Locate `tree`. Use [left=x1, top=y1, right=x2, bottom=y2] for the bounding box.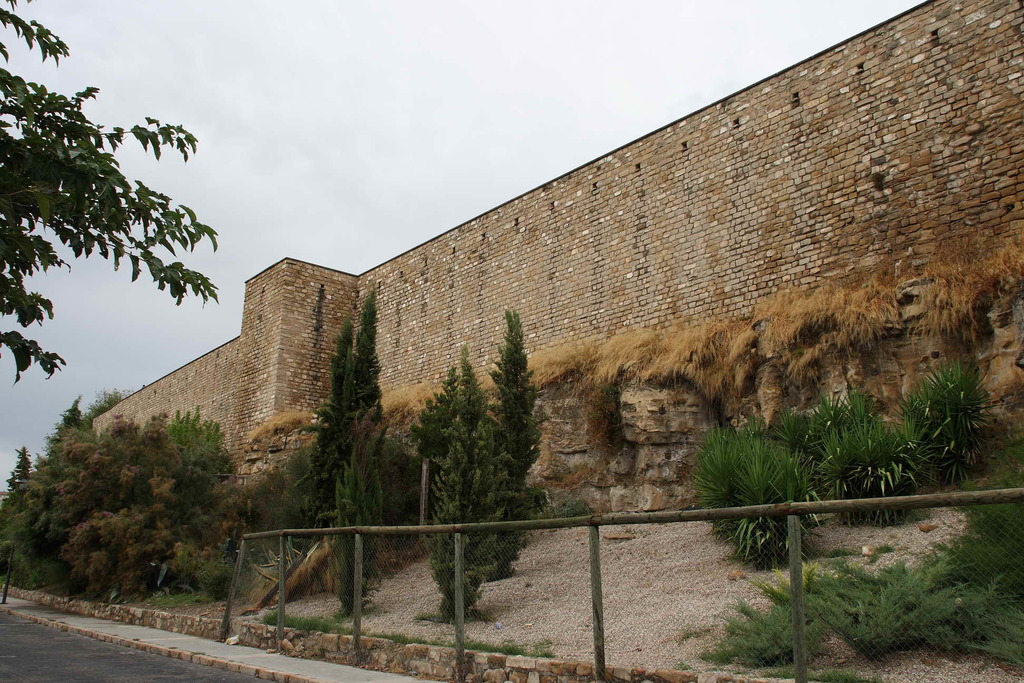
[left=399, top=341, right=502, bottom=536].
